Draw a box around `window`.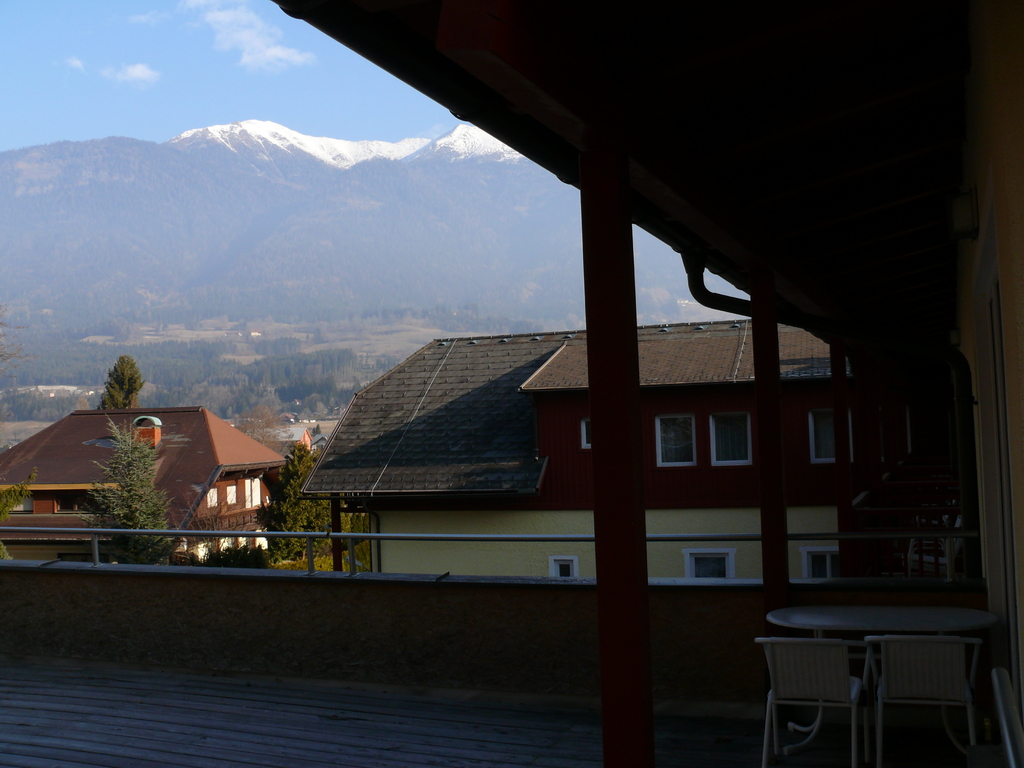
bbox=[194, 541, 211, 562].
